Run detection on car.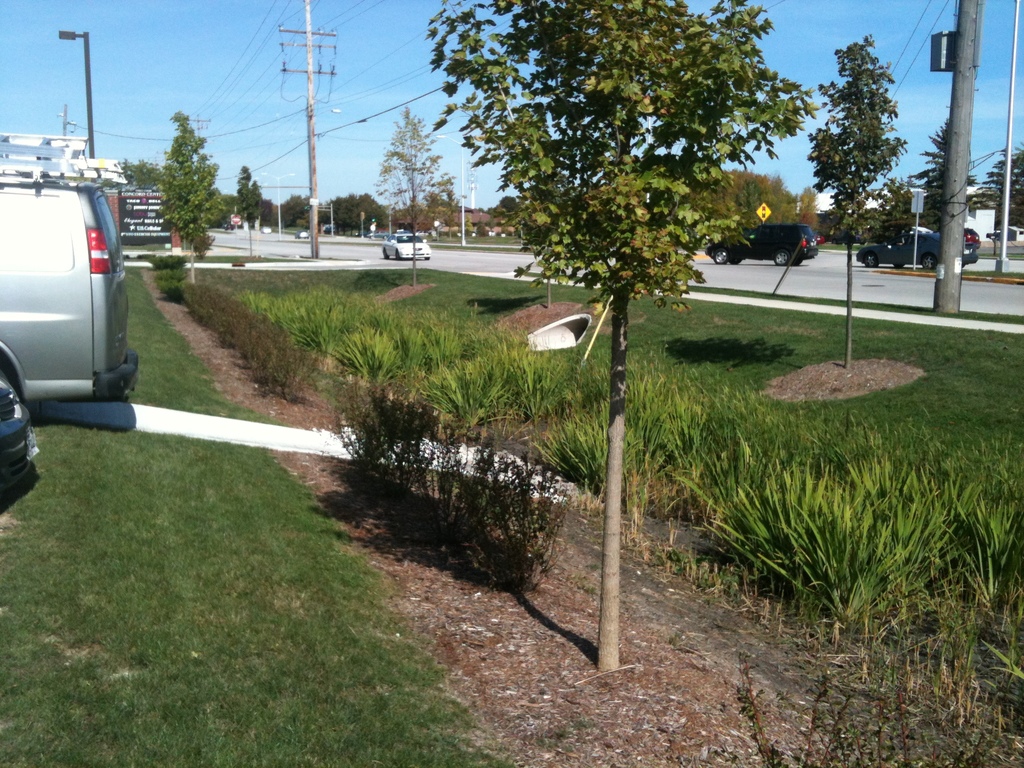
Result: [382, 232, 429, 262].
